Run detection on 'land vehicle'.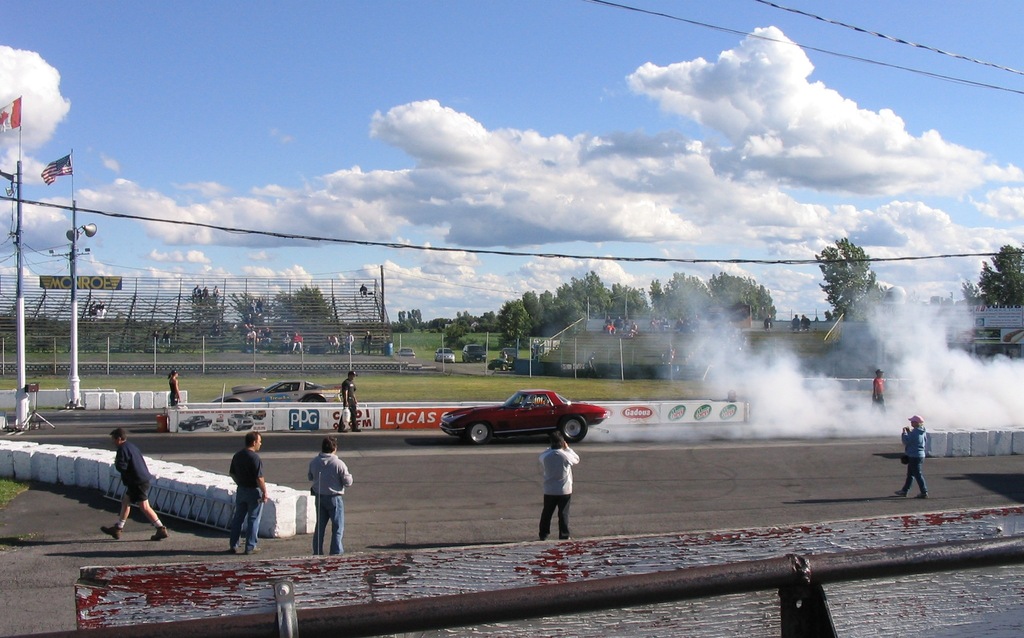
Result: select_region(486, 357, 515, 371).
